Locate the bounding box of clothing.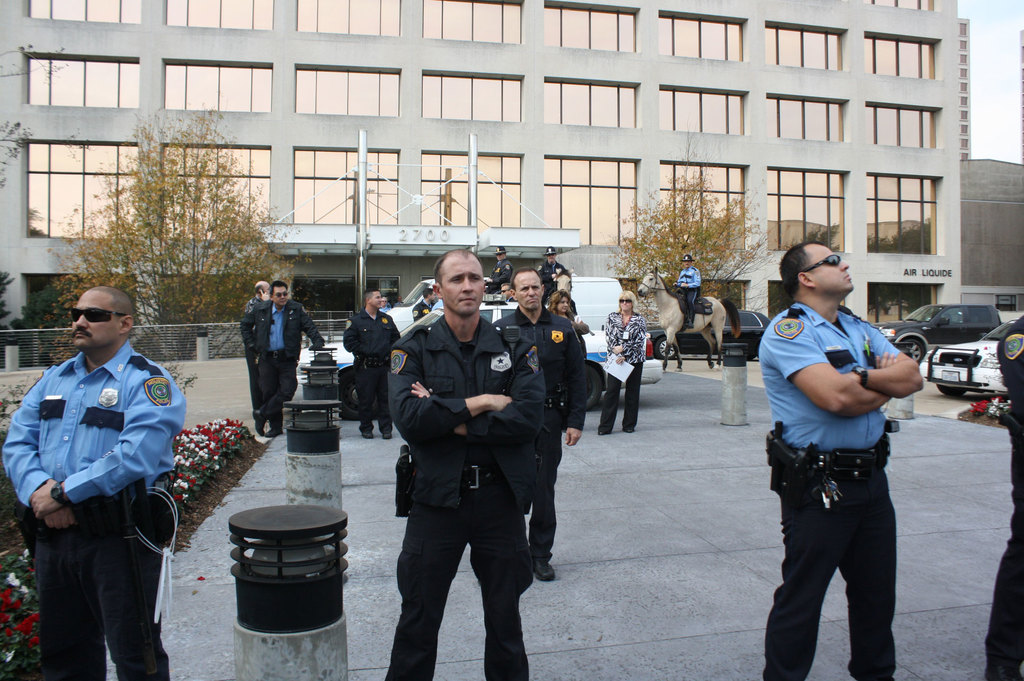
Bounding box: region(242, 296, 322, 422).
